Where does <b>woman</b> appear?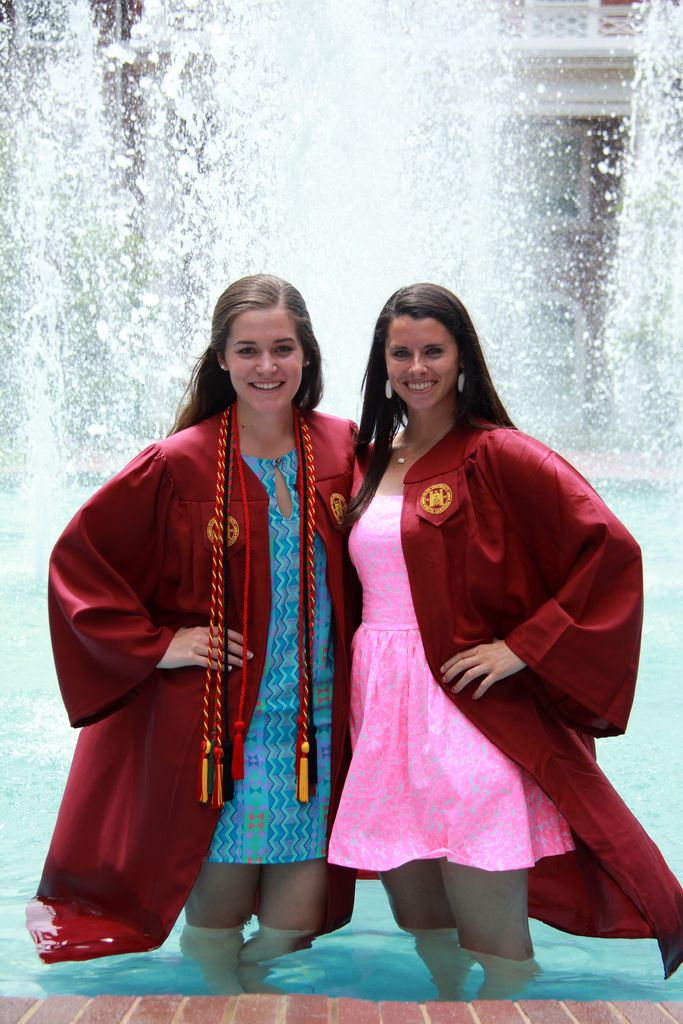
Appears at box=[324, 244, 606, 976].
